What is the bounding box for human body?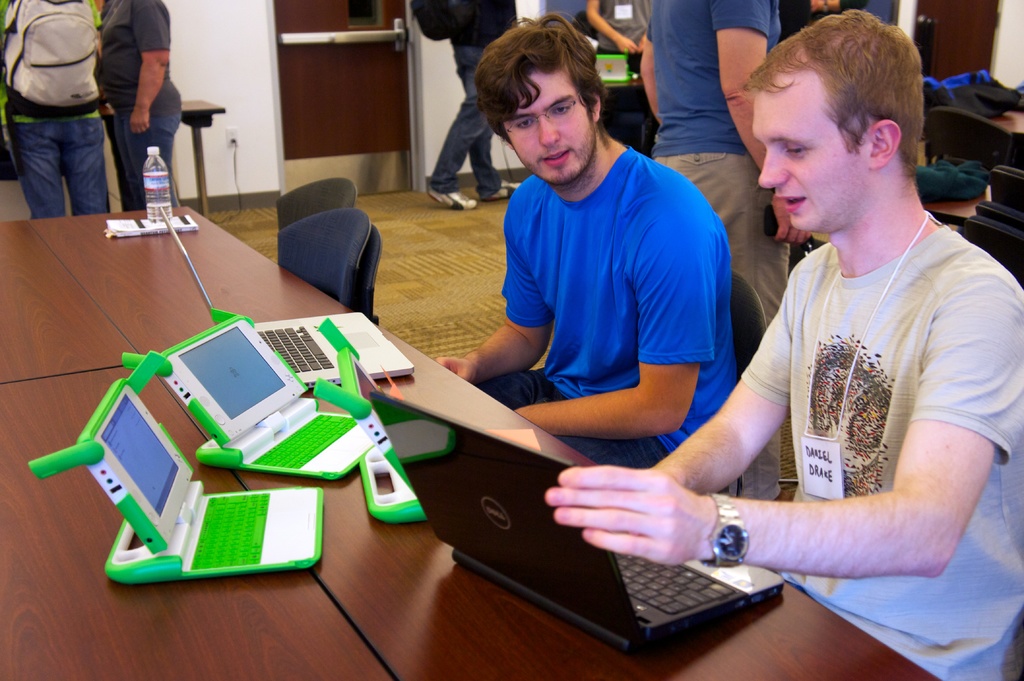
(x1=424, y1=0, x2=518, y2=208).
